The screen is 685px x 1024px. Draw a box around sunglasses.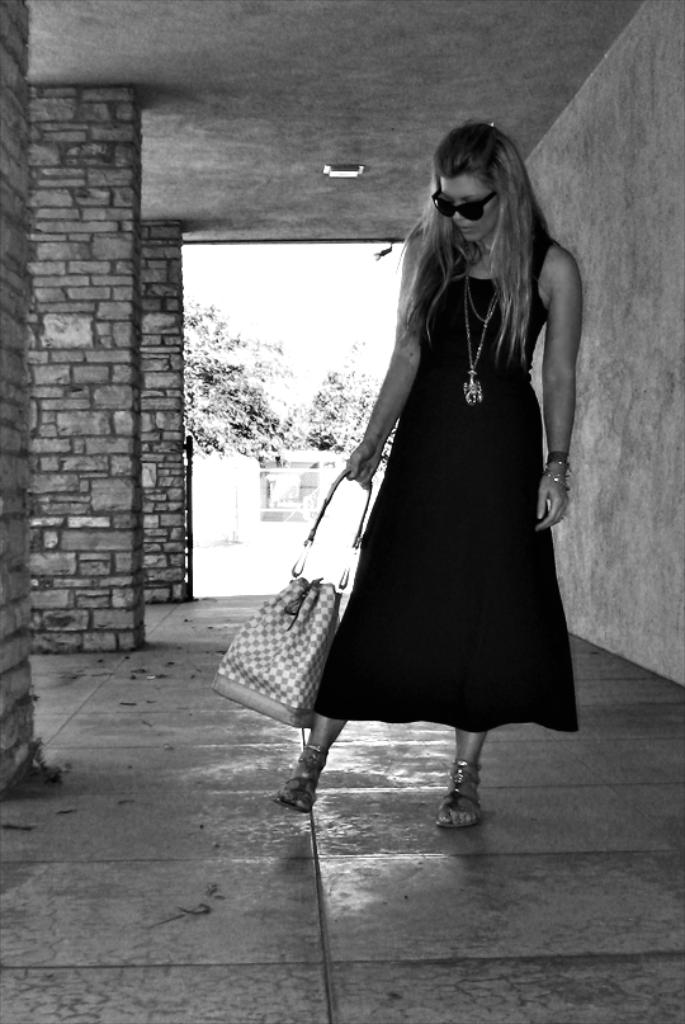
box(427, 185, 500, 220).
